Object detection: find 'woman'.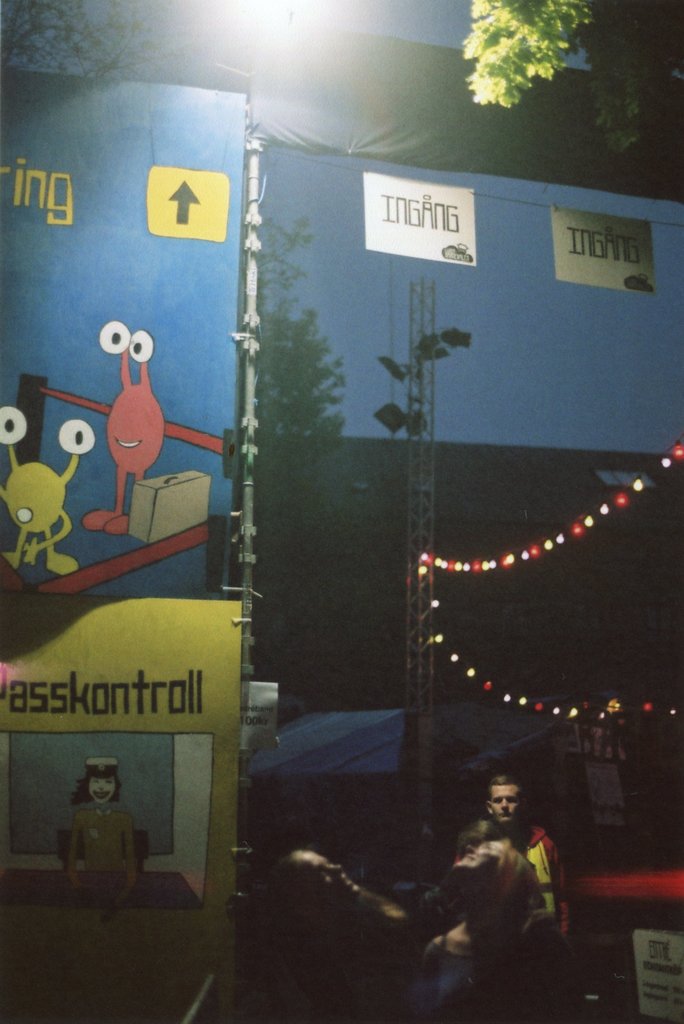
Rect(60, 764, 133, 927).
